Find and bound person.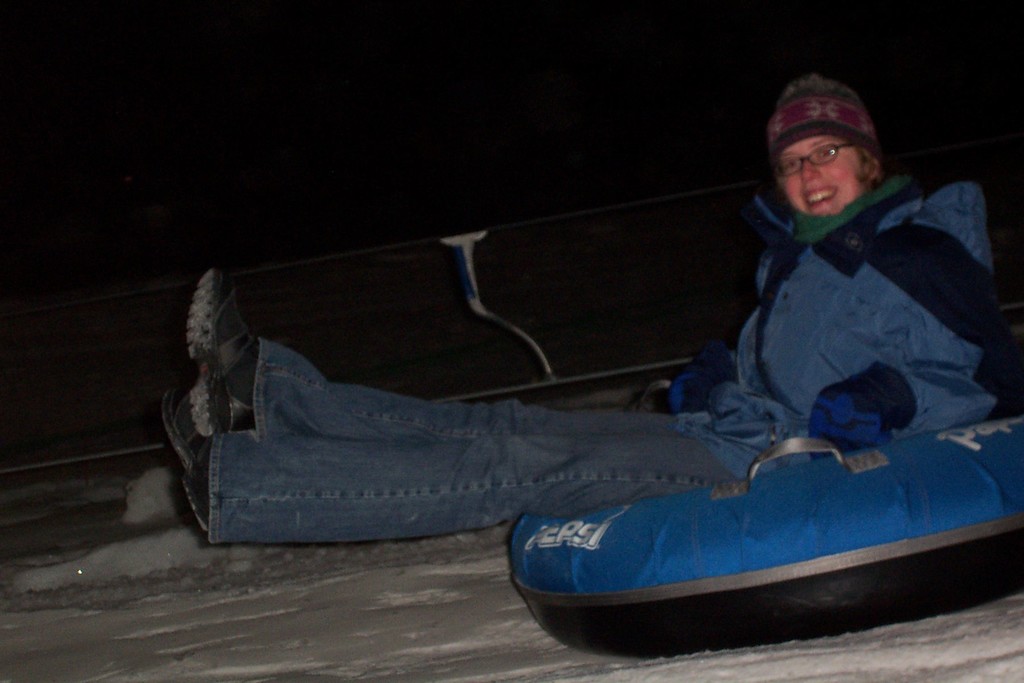
Bound: [x1=161, y1=71, x2=999, y2=548].
